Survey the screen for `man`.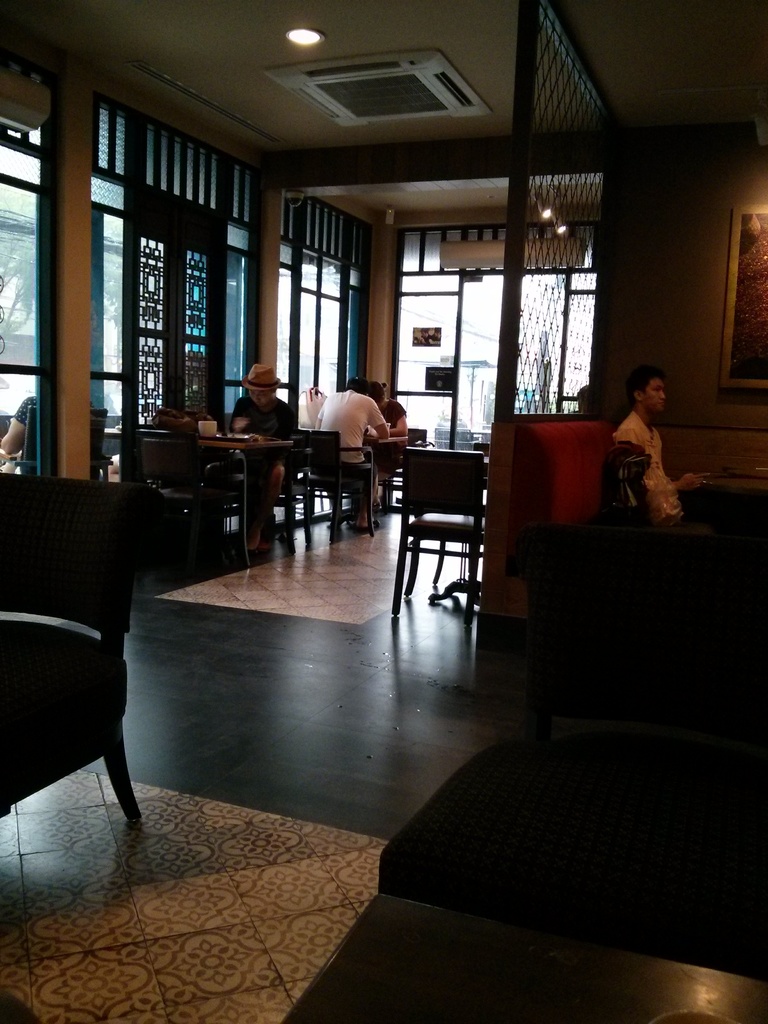
Survey found: bbox=[315, 375, 388, 536].
